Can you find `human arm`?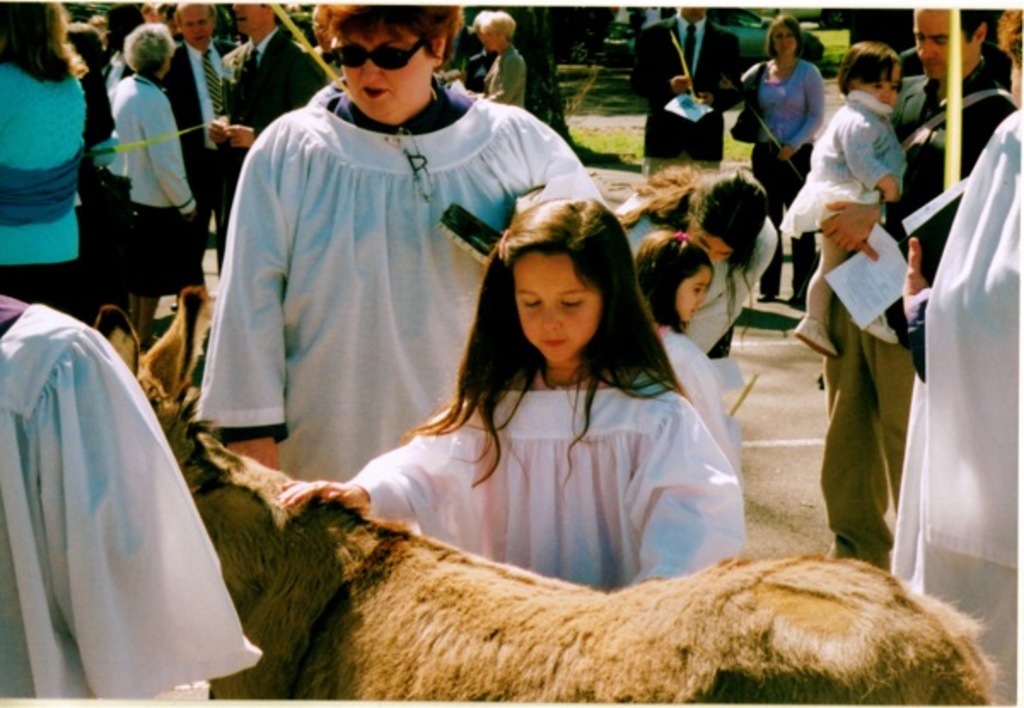
Yes, bounding box: locate(625, 391, 736, 580).
